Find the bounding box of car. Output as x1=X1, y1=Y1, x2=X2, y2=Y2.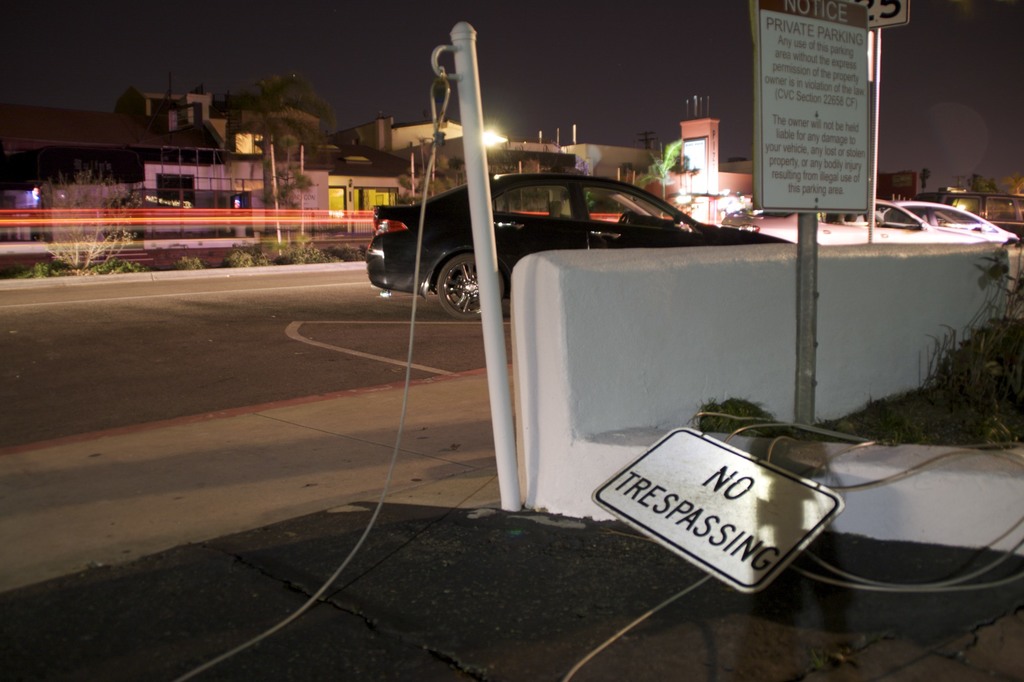
x1=360, y1=174, x2=793, y2=316.
